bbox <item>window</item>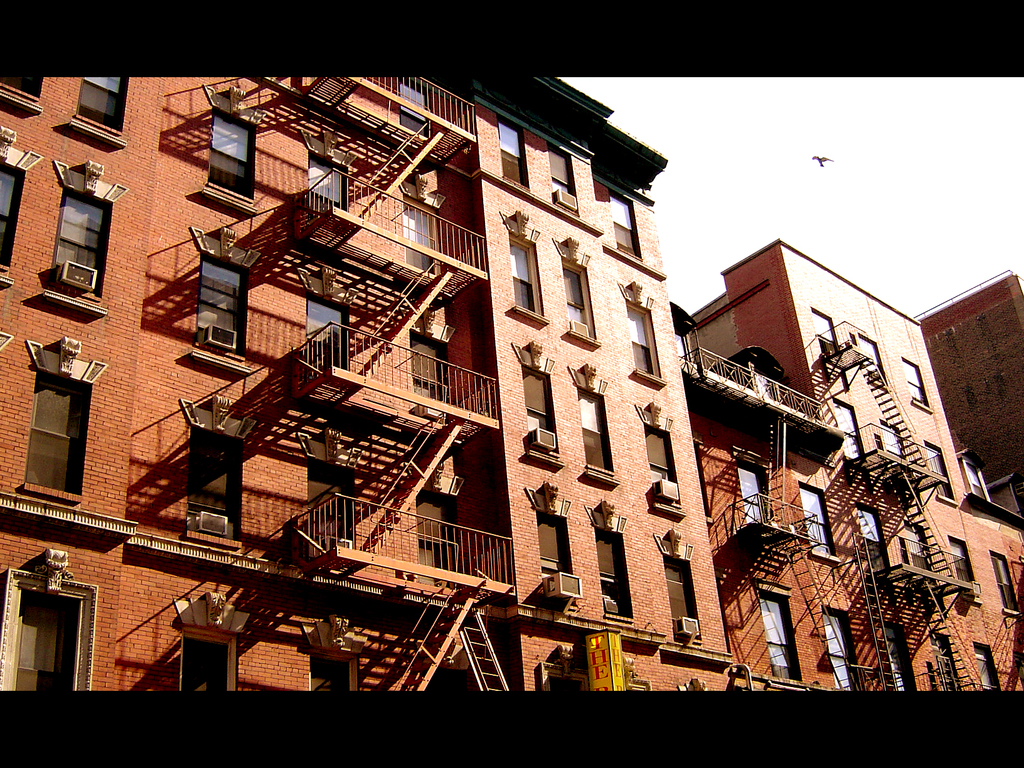
locate(547, 143, 582, 224)
